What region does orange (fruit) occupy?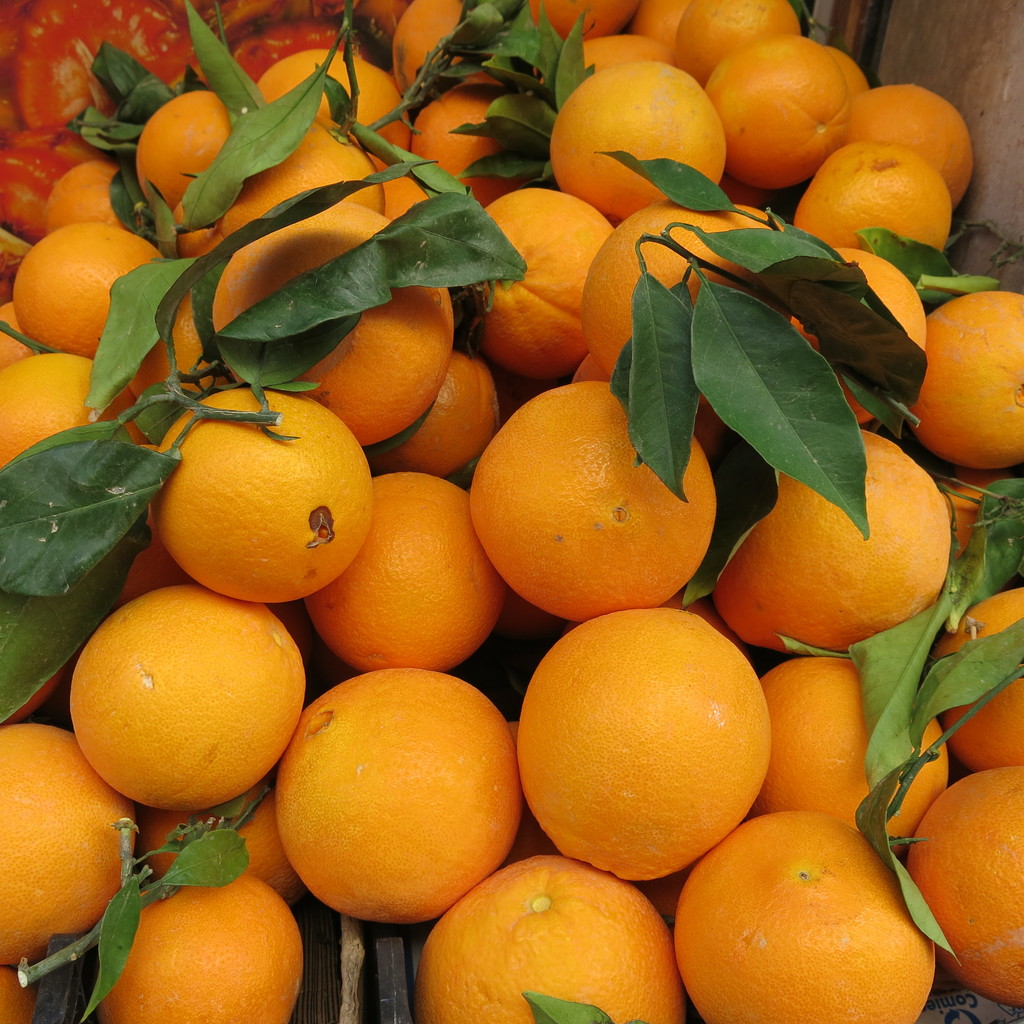
x1=276 y1=660 x2=533 y2=920.
